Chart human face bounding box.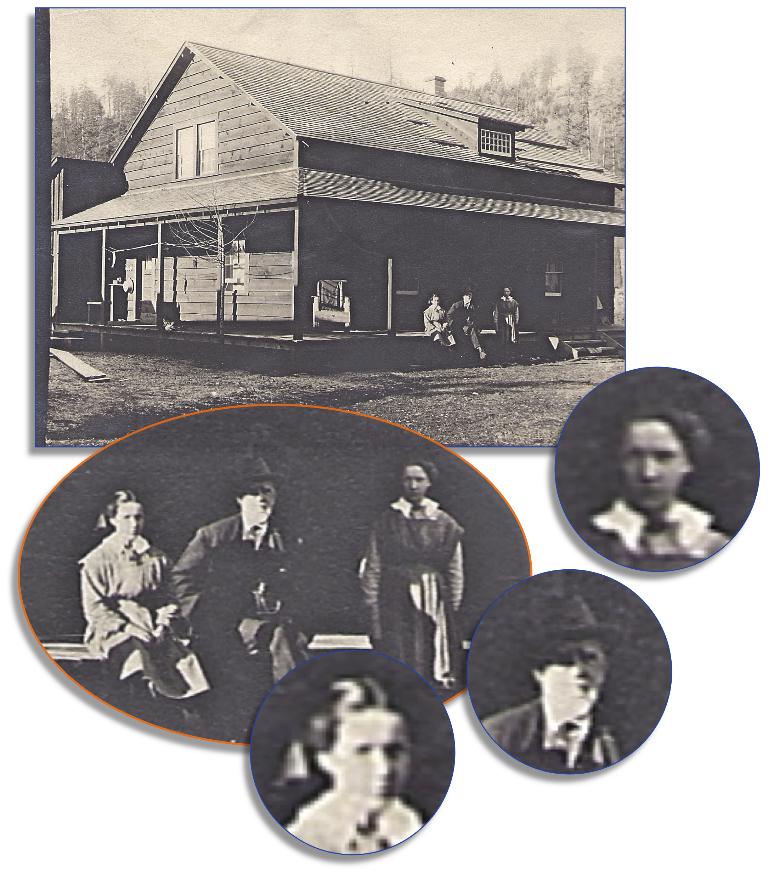
Charted: left=618, top=416, right=691, bottom=507.
